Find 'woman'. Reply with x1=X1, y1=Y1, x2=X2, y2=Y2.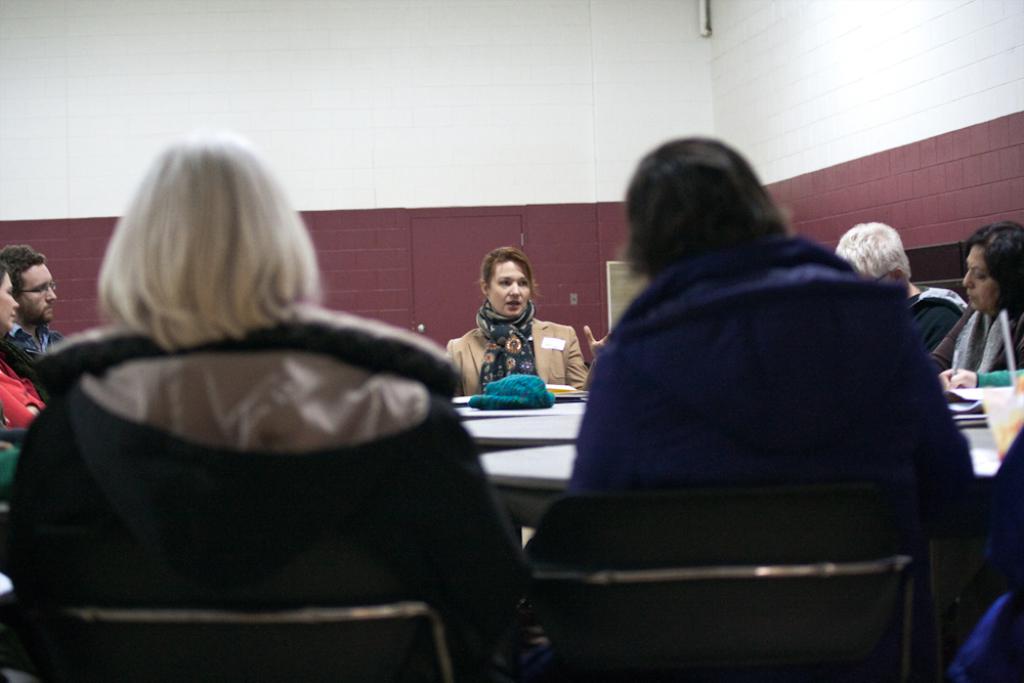
x1=0, y1=260, x2=43, y2=426.
